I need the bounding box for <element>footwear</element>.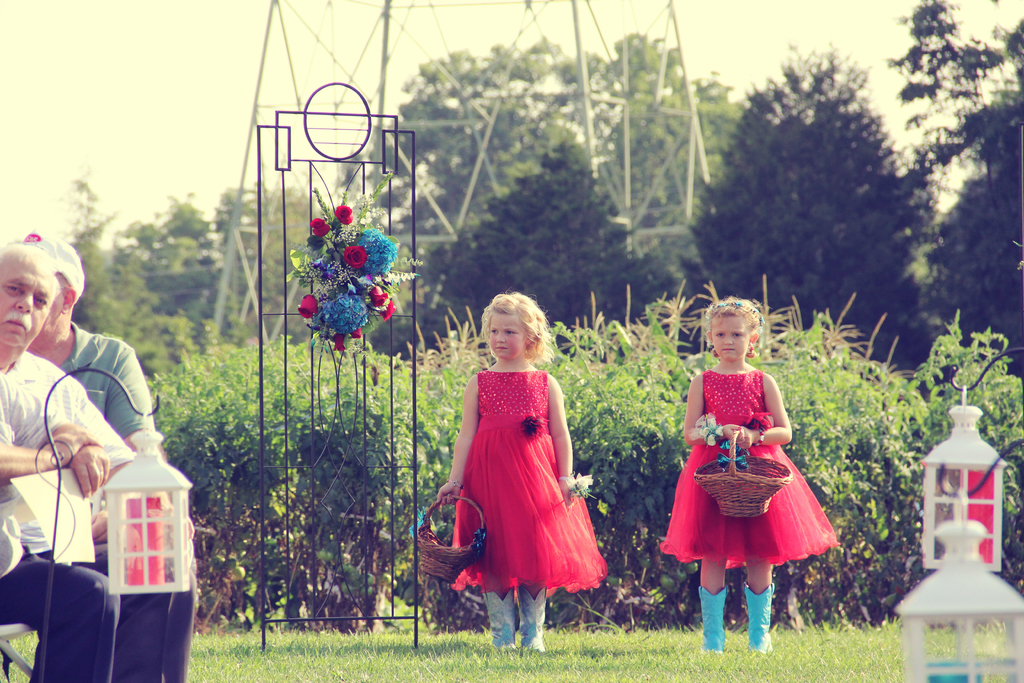
Here it is: BBox(744, 586, 772, 654).
